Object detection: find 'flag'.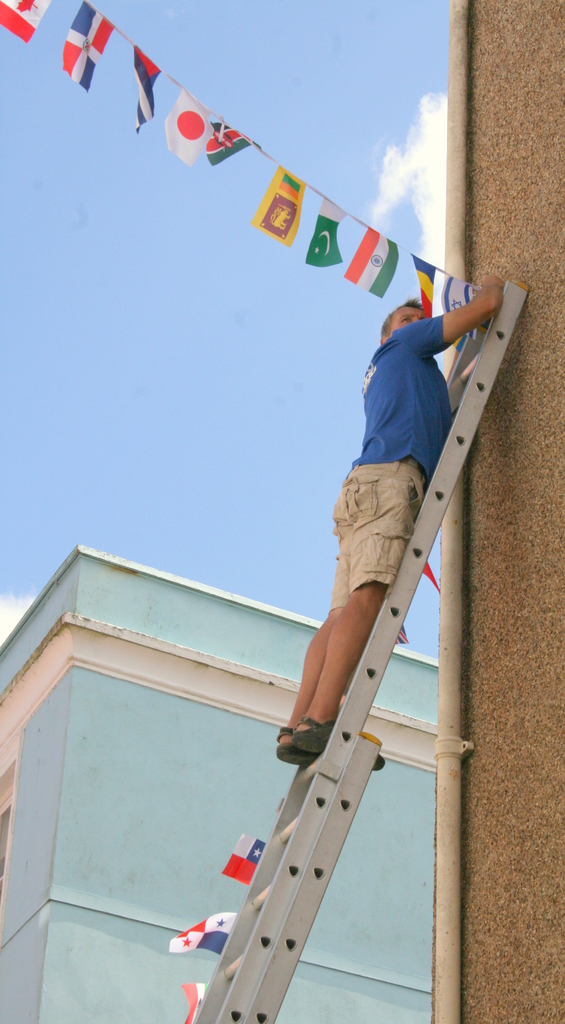
bbox(248, 166, 306, 246).
